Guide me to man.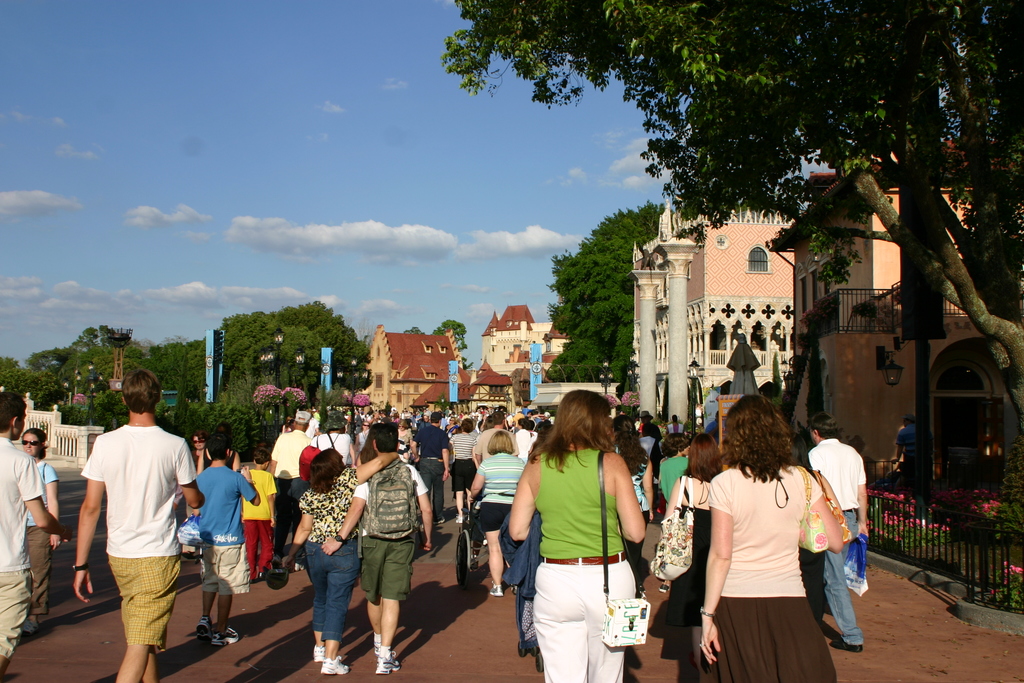
Guidance: locate(707, 412, 724, 436).
